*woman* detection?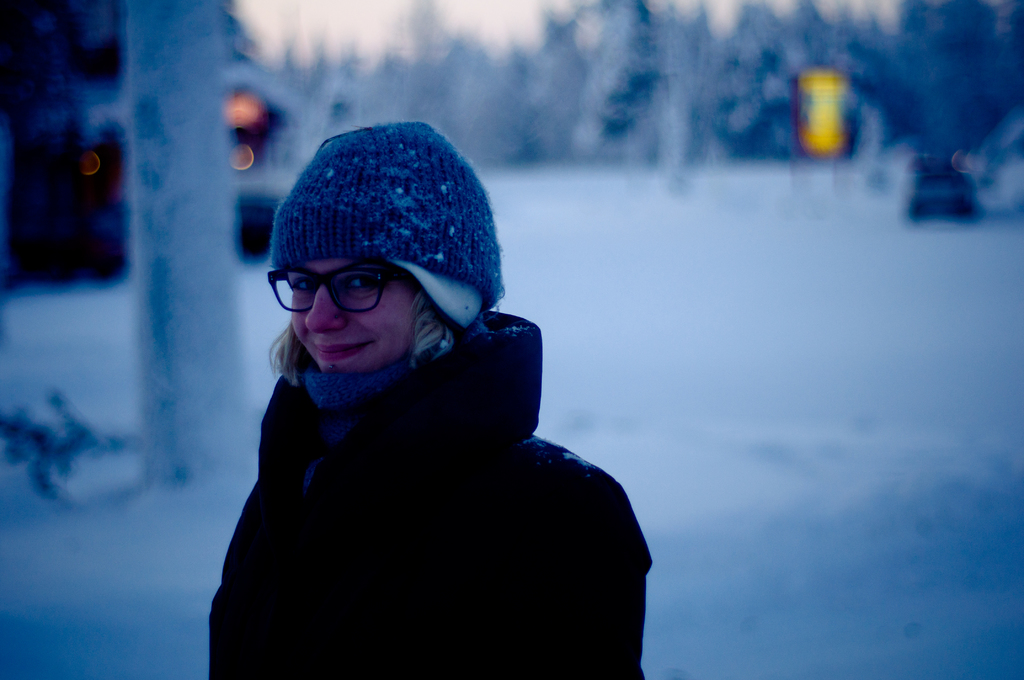
[left=172, top=81, right=678, bottom=679]
